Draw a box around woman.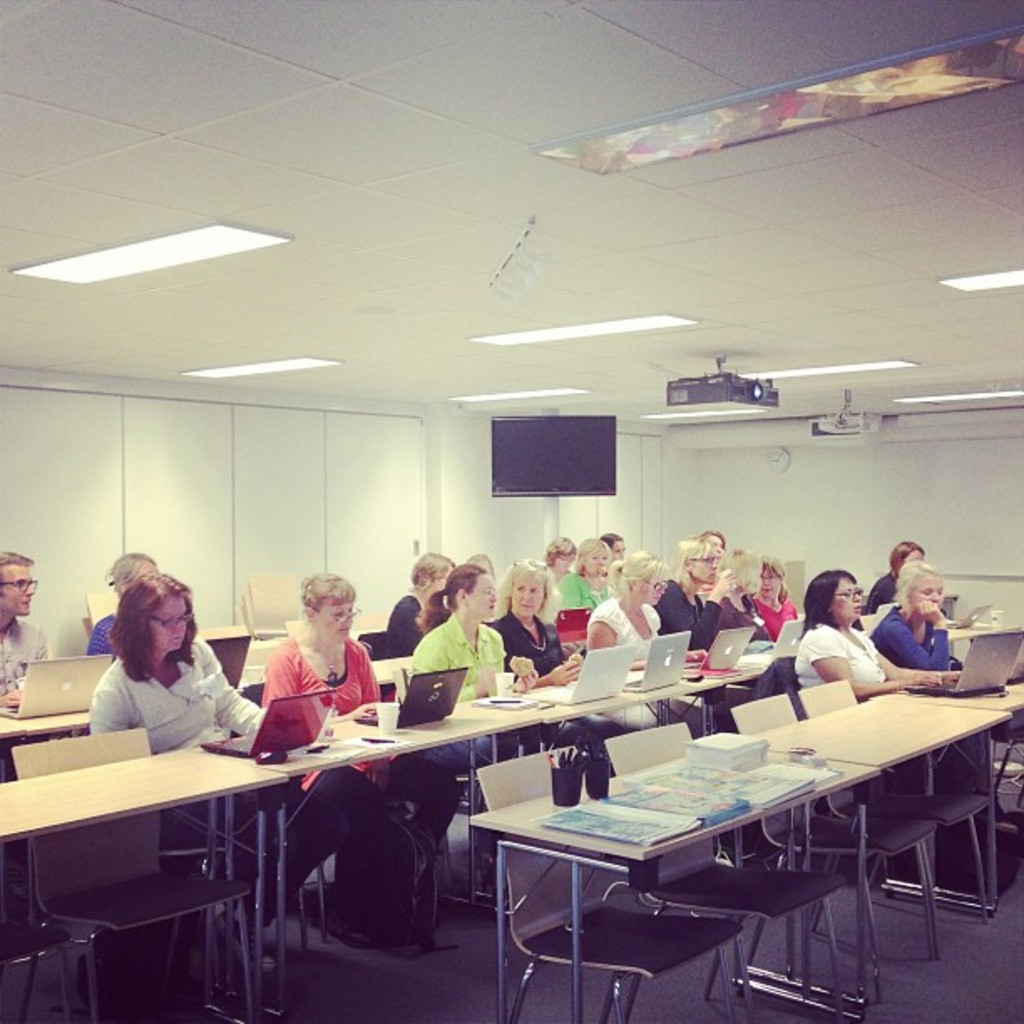
rect(863, 542, 924, 612).
